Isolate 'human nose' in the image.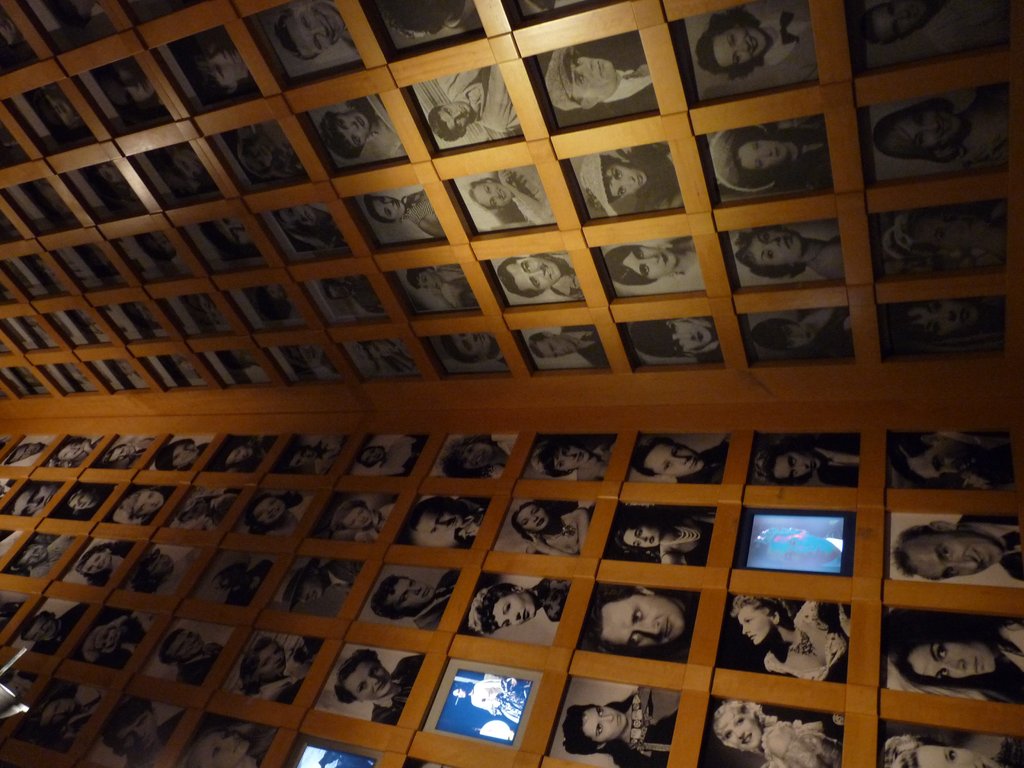
Isolated region: [426,284,433,287].
